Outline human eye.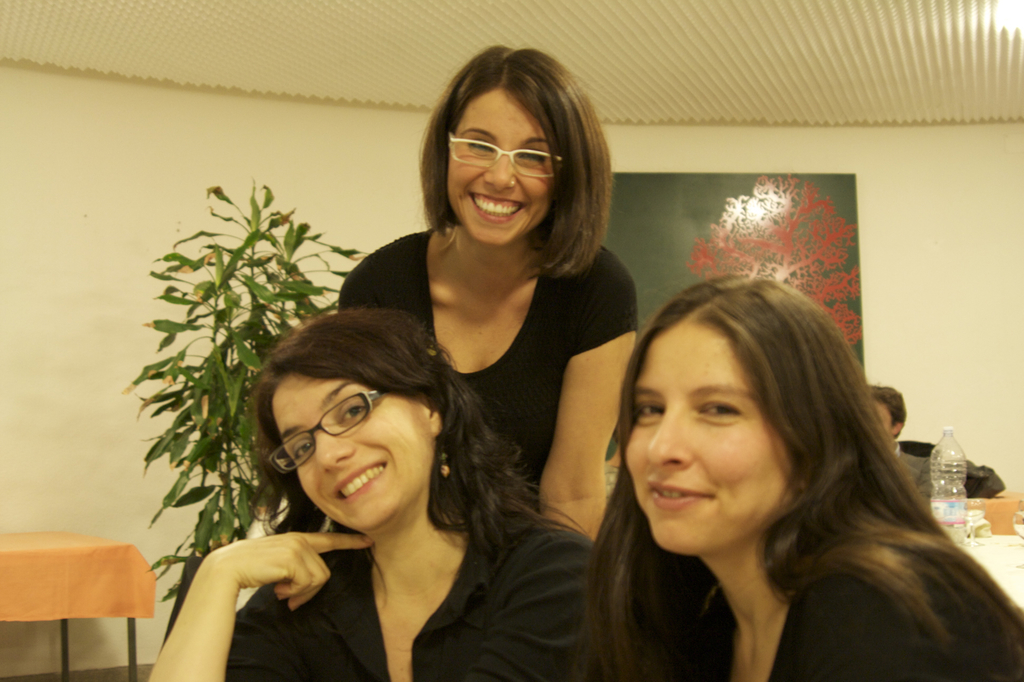
Outline: BBox(290, 440, 315, 461).
